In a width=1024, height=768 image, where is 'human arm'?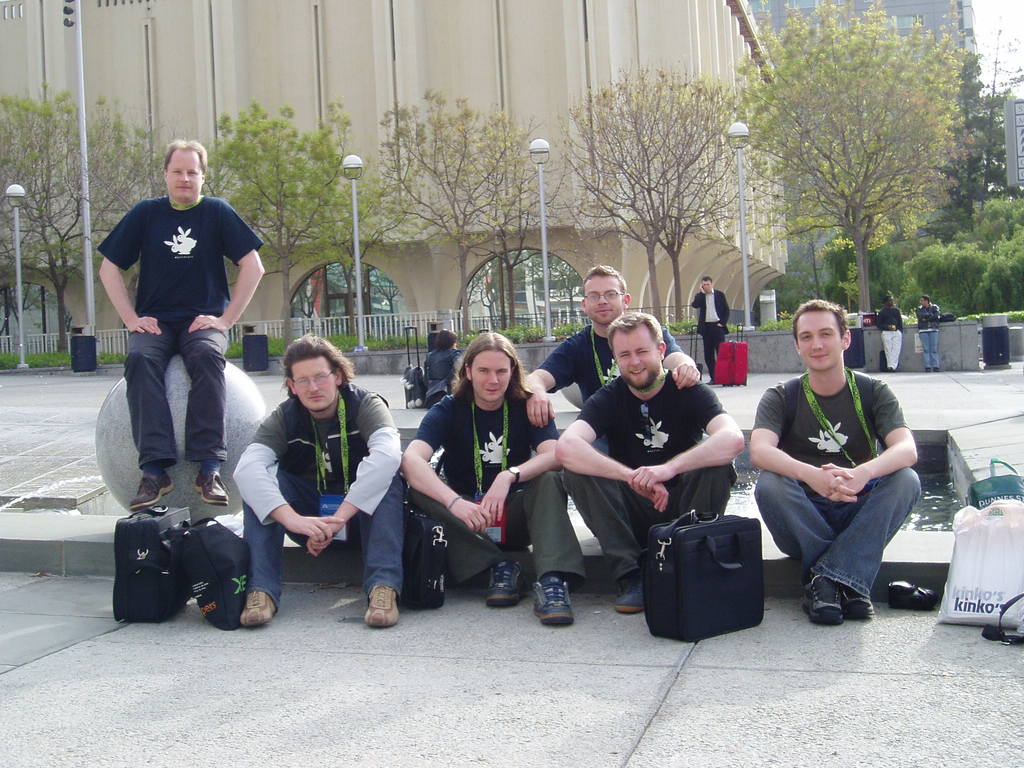
BBox(401, 397, 494, 531).
